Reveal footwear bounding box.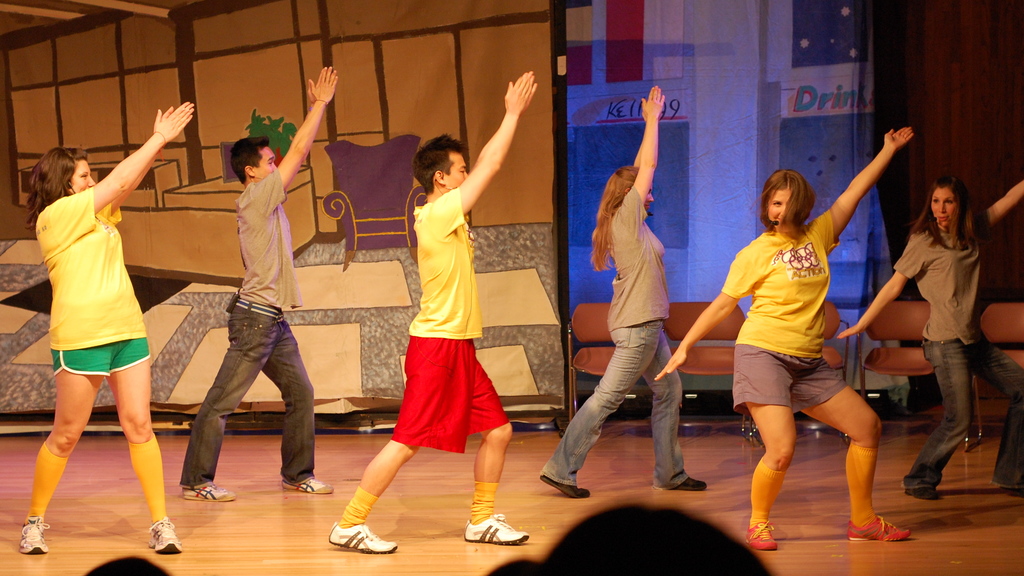
Revealed: (902, 484, 945, 502).
